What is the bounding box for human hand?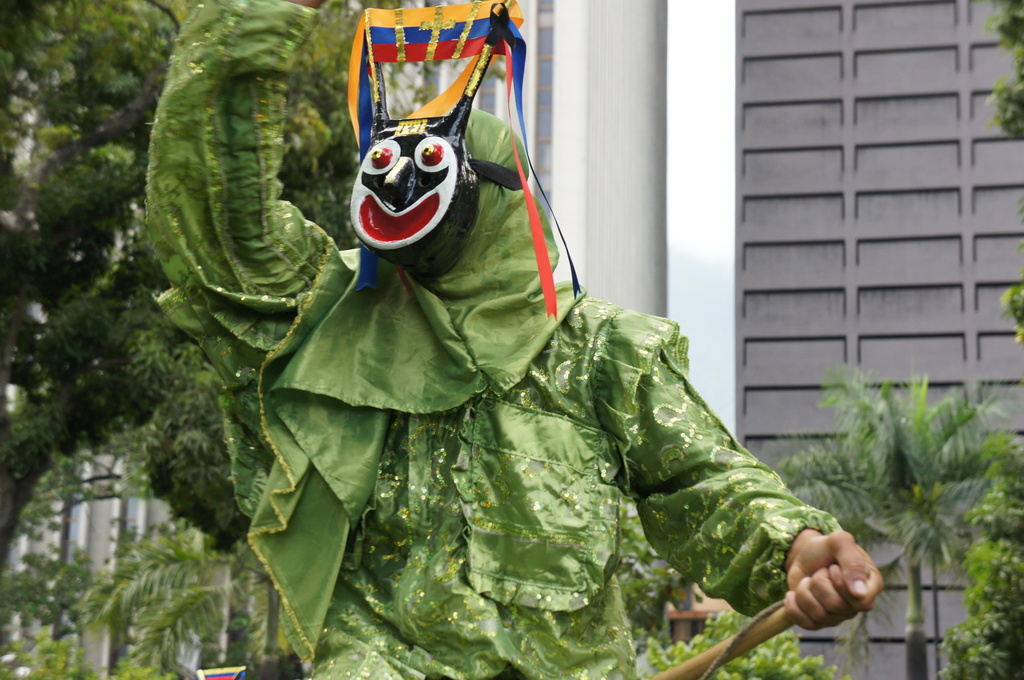
region(780, 529, 890, 633).
